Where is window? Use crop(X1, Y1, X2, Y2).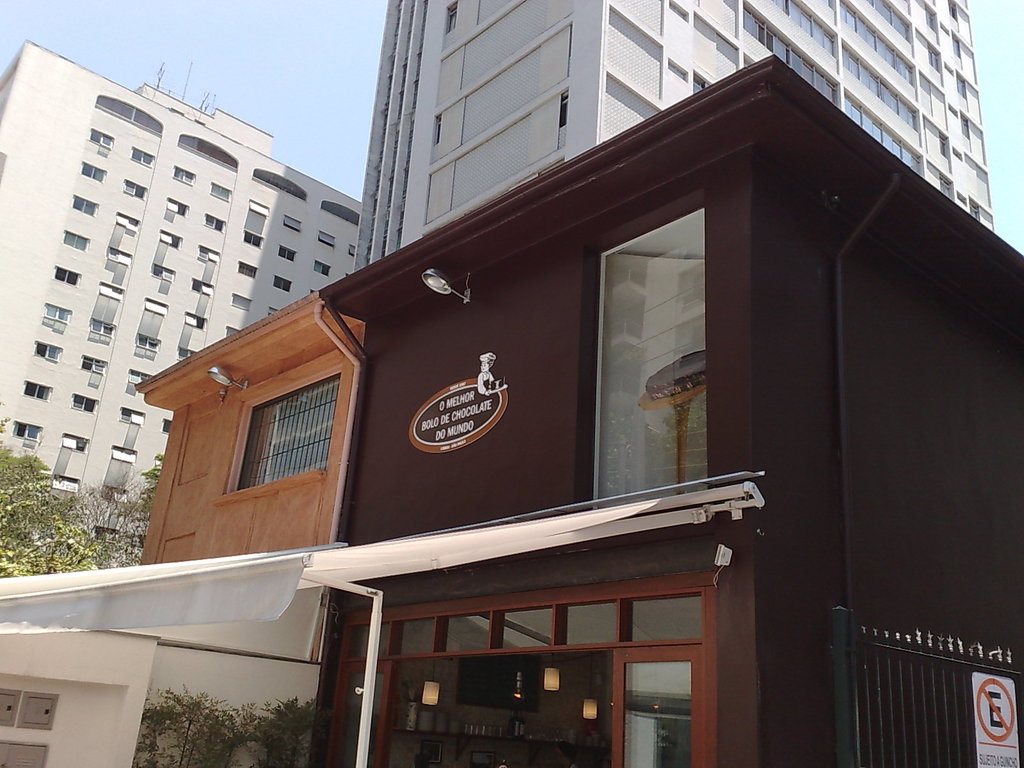
crop(79, 355, 111, 376).
